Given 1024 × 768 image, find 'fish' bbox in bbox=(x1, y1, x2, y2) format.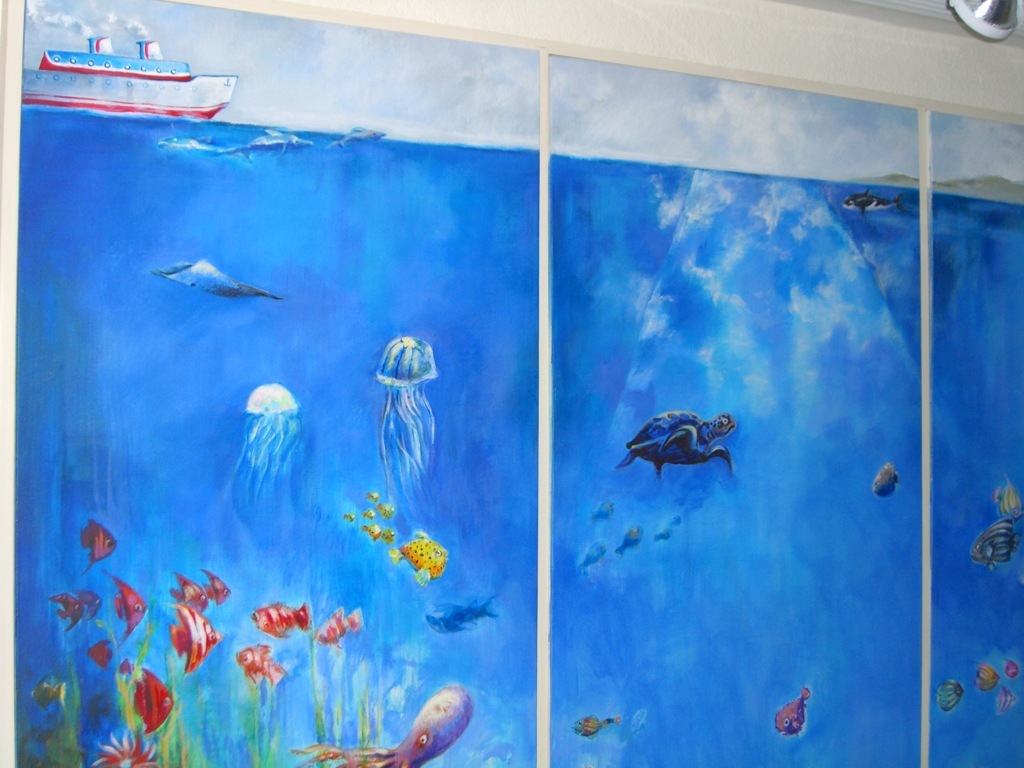
bbox=(197, 567, 231, 605).
